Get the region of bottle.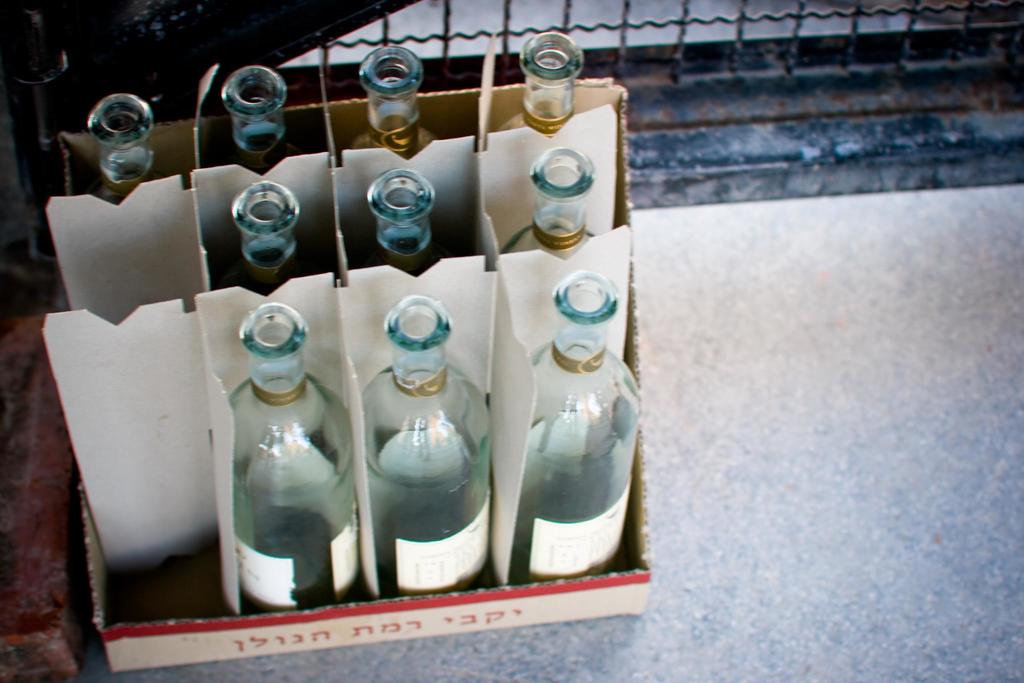
box=[230, 181, 315, 295].
